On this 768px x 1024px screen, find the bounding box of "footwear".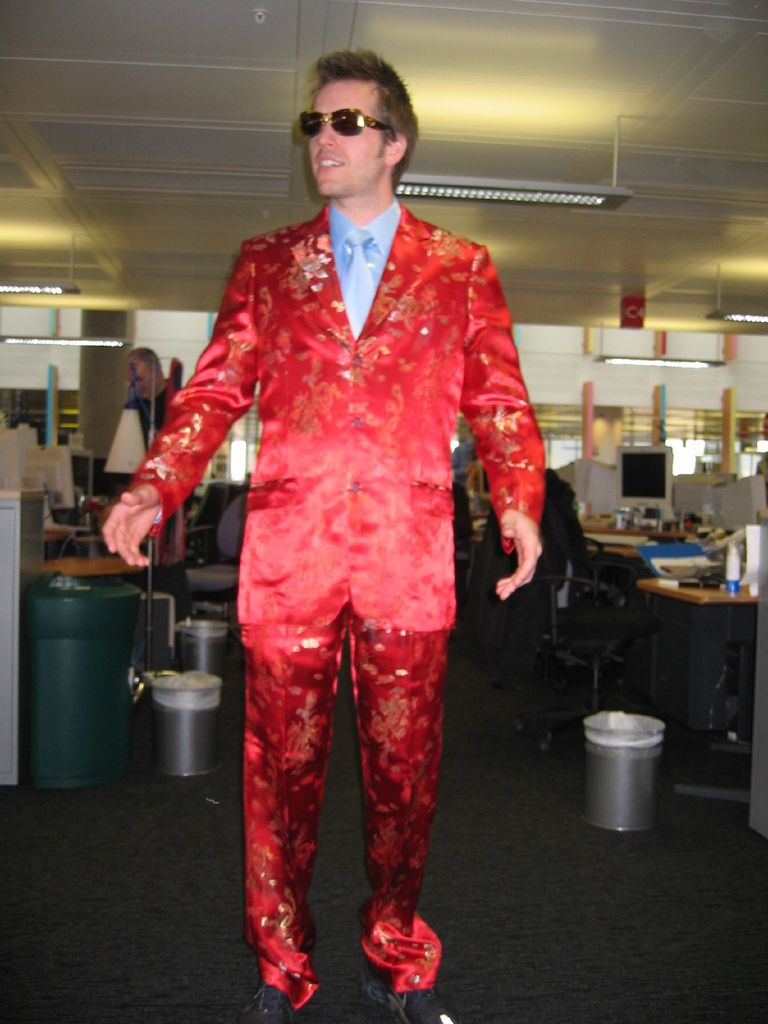
Bounding box: crop(237, 984, 308, 1023).
